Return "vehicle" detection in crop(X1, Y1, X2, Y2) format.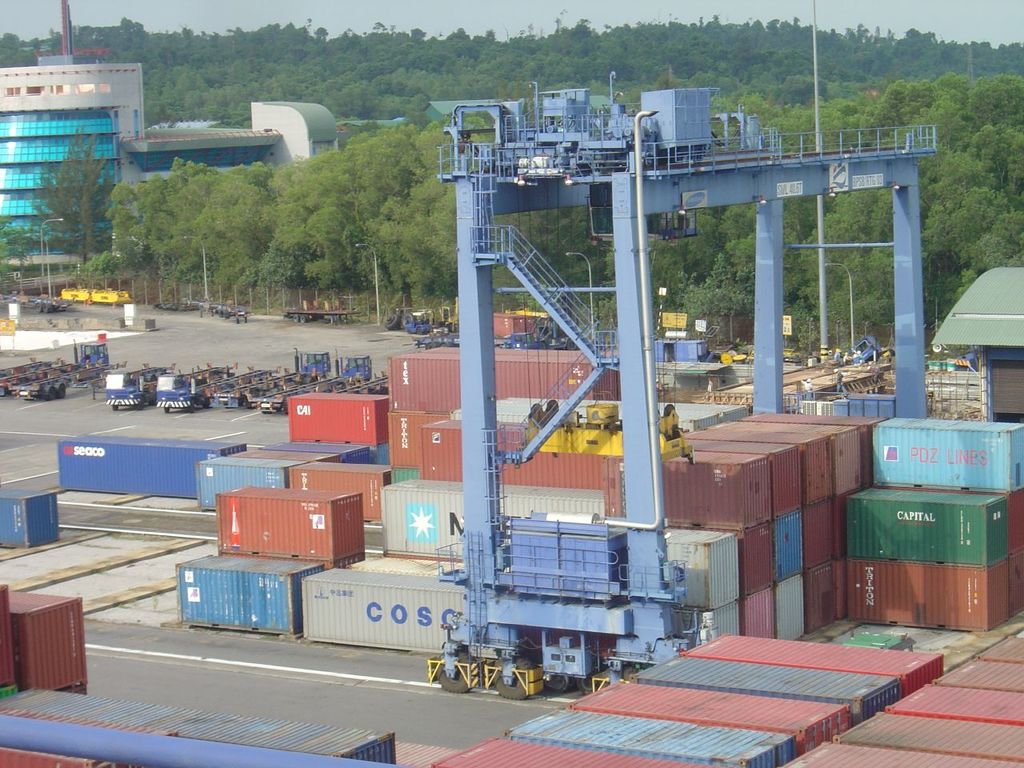
crop(254, 354, 382, 410).
